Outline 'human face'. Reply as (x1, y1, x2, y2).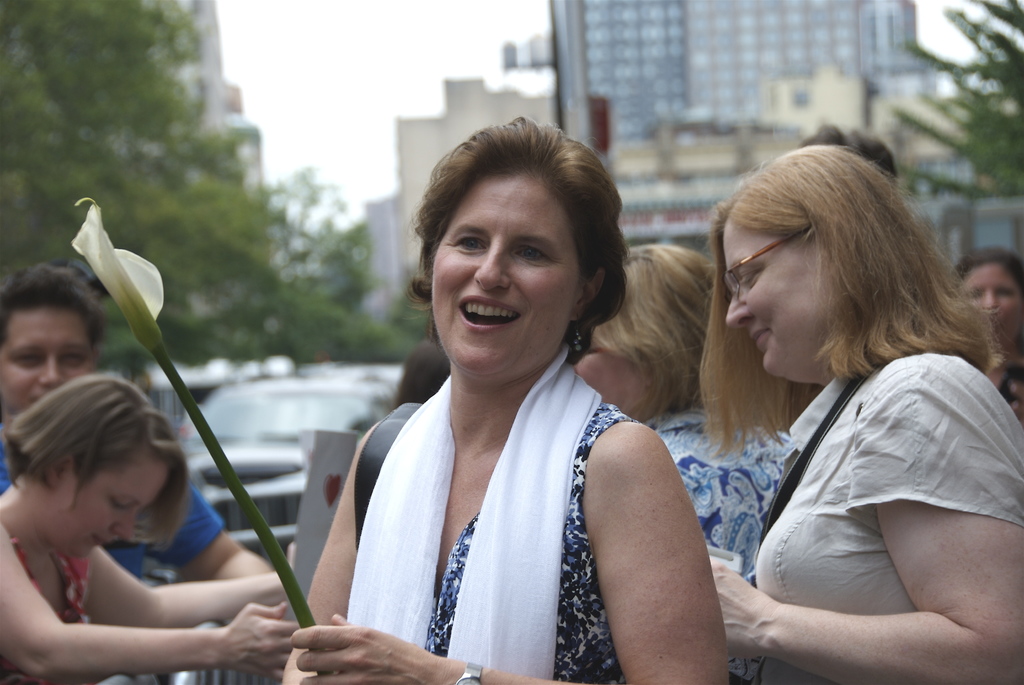
(434, 167, 609, 386).
